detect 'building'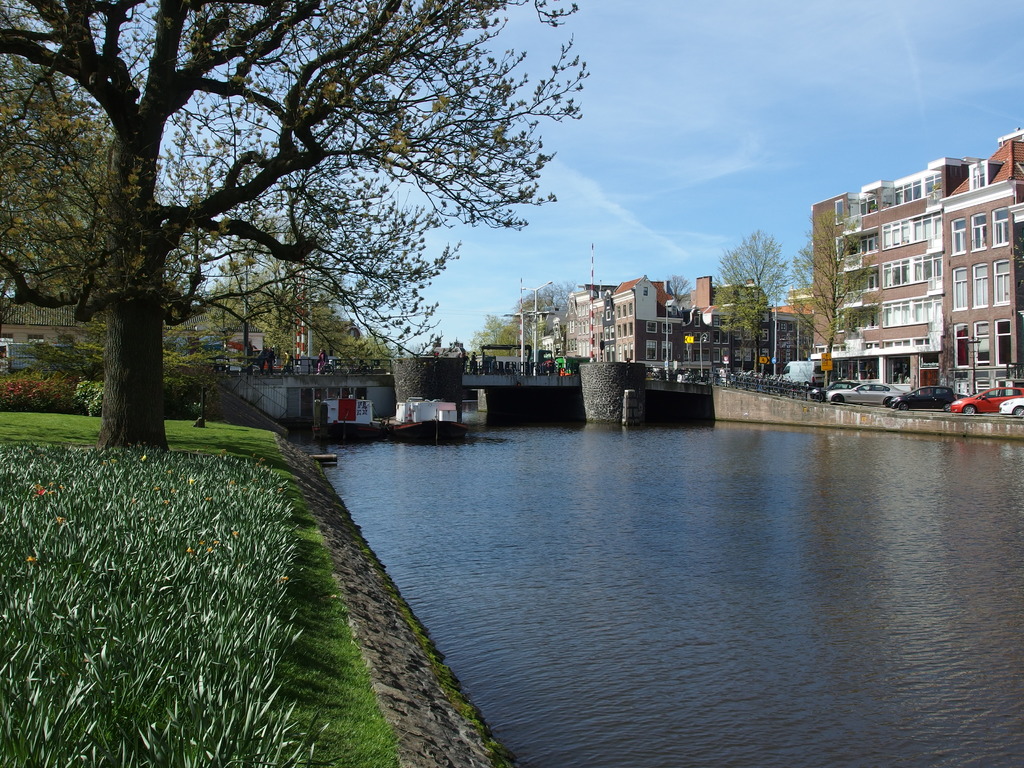
crop(611, 277, 684, 370)
